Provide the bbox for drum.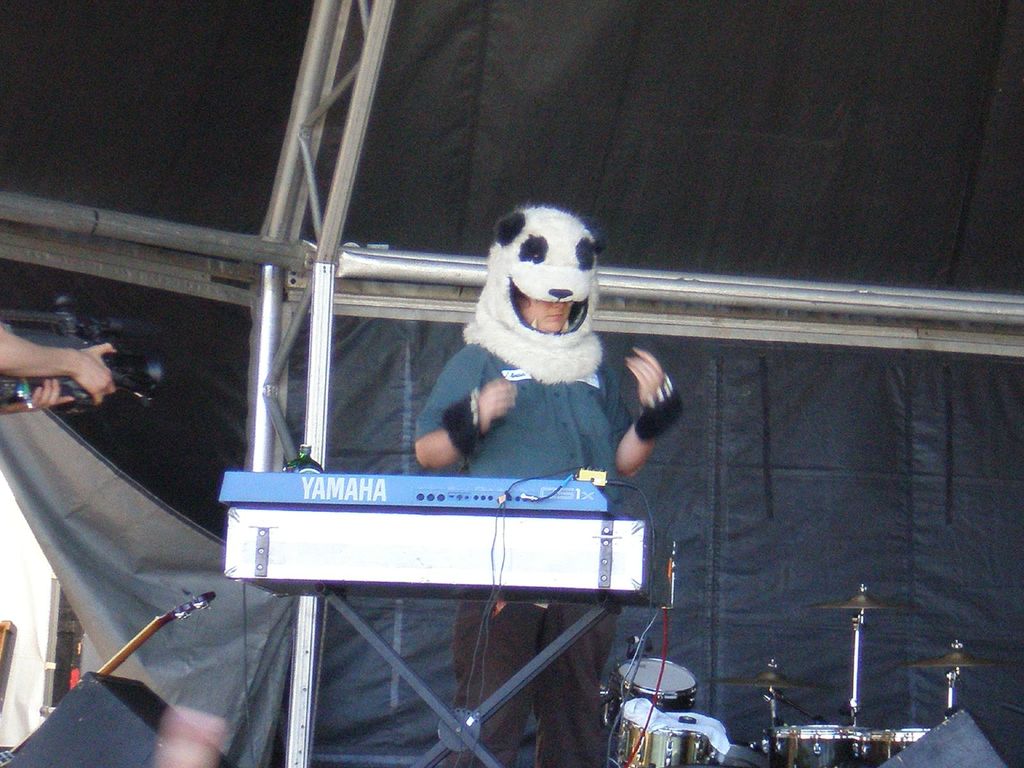
x1=611 y1=658 x2=697 y2=716.
